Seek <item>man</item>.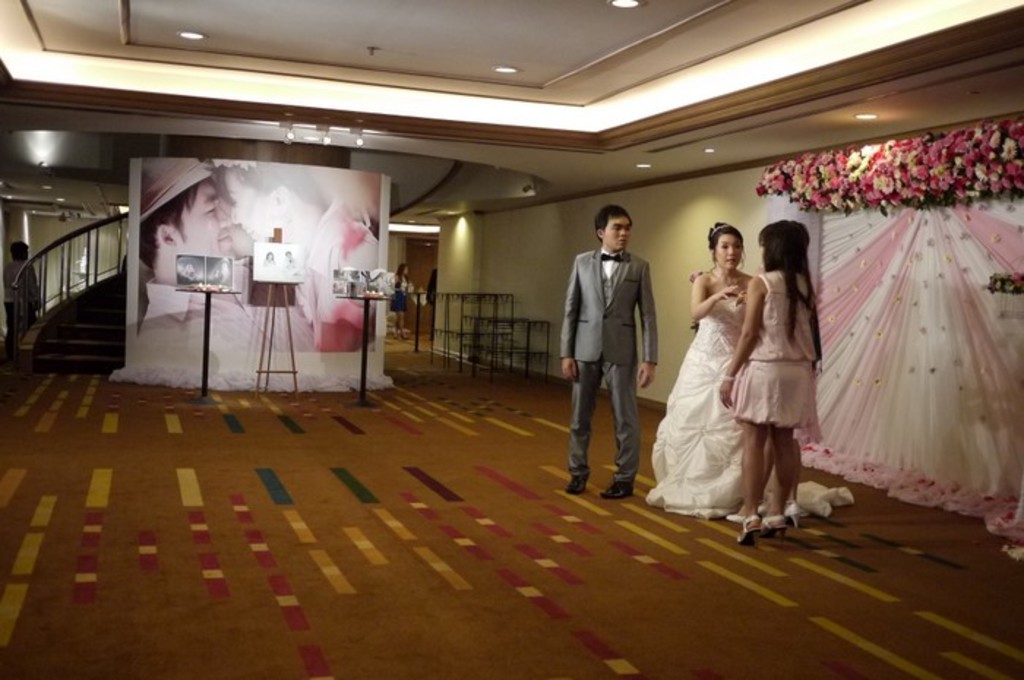
region(233, 159, 380, 350).
